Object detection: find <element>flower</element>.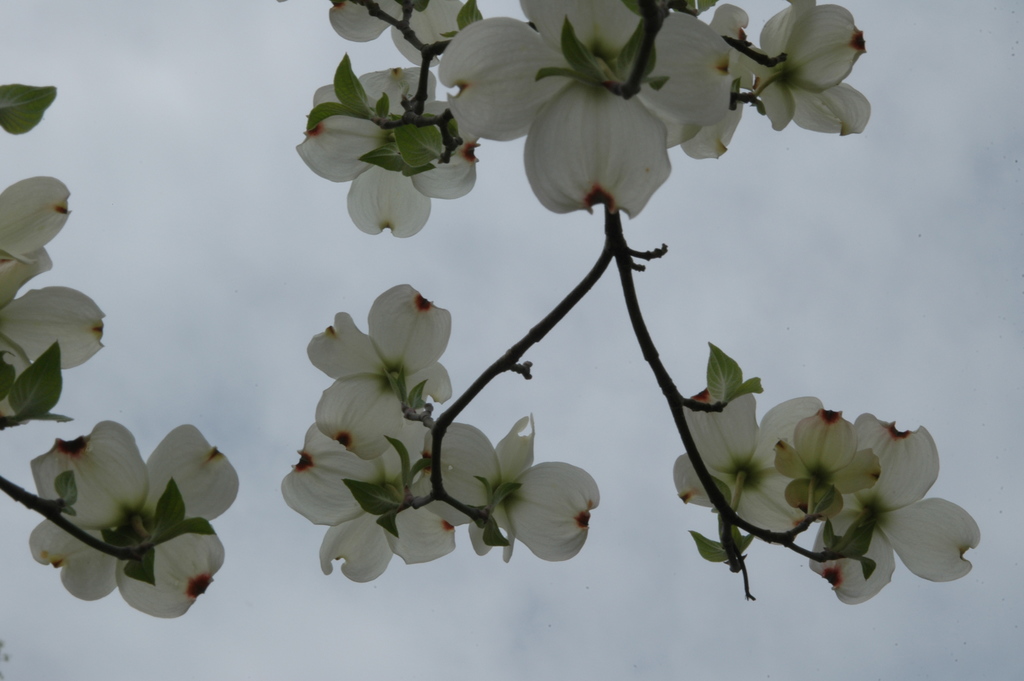
[315,278,455,463].
